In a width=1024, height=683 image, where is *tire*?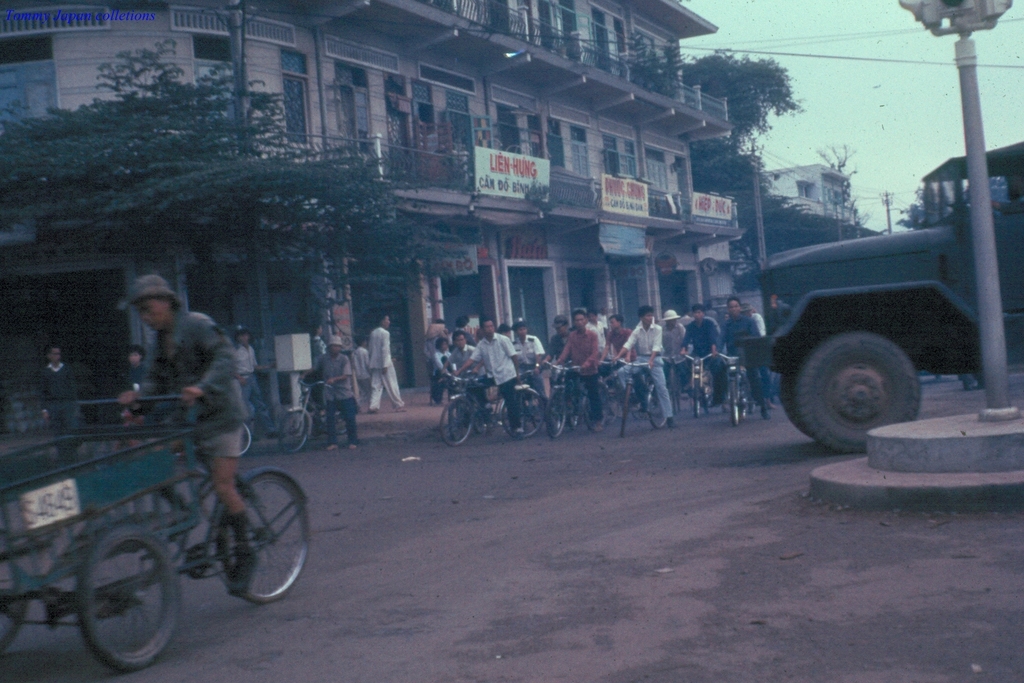
783/367/809/436.
